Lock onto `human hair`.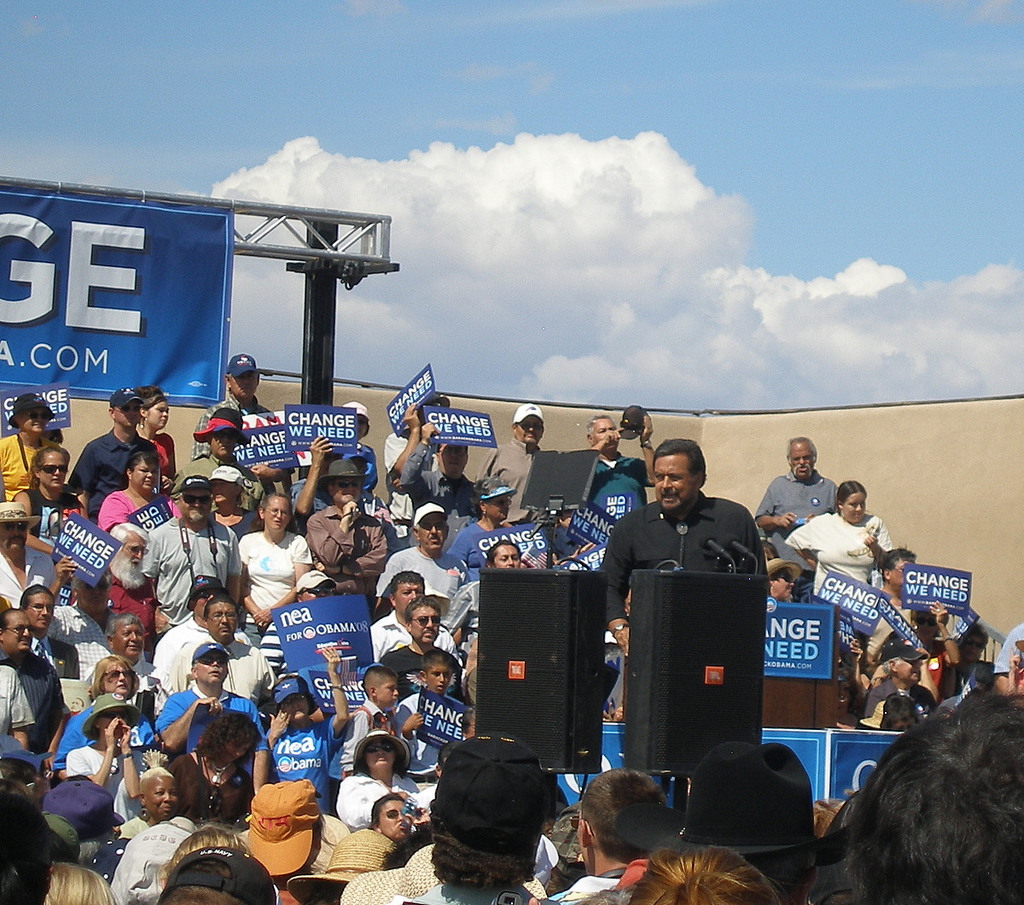
Locked: [left=196, top=712, right=265, bottom=762].
